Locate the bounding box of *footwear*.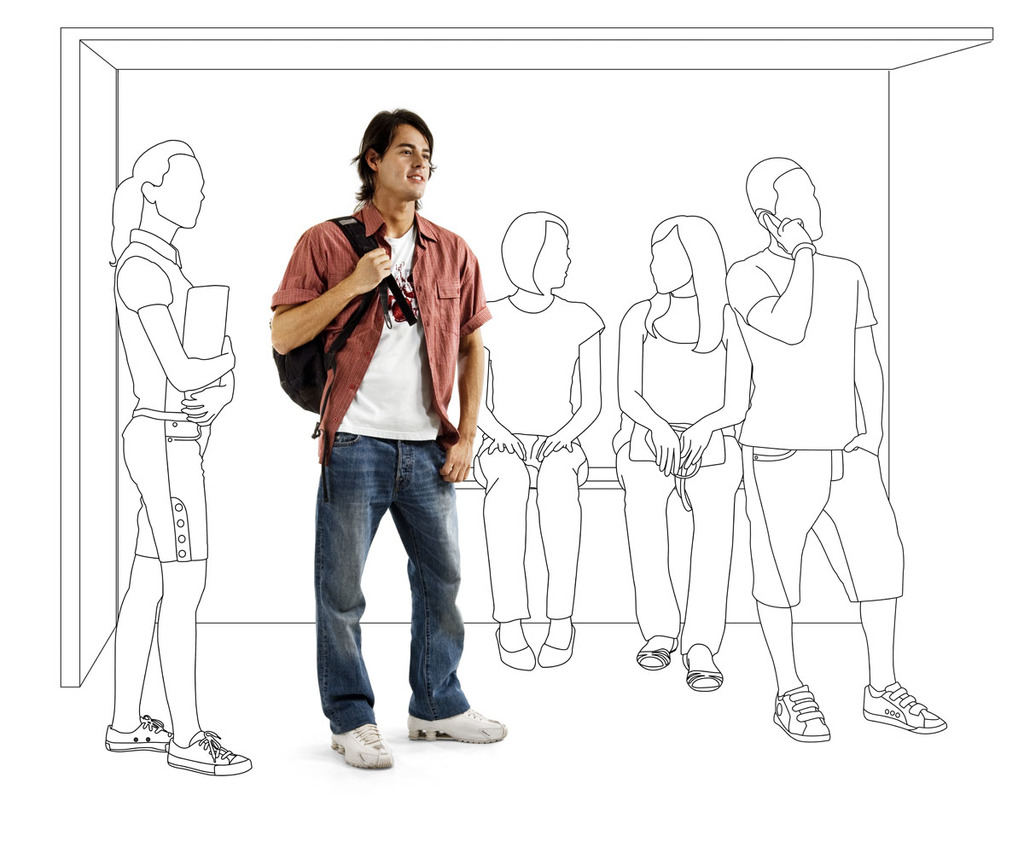
Bounding box: BBox(775, 679, 828, 739).
